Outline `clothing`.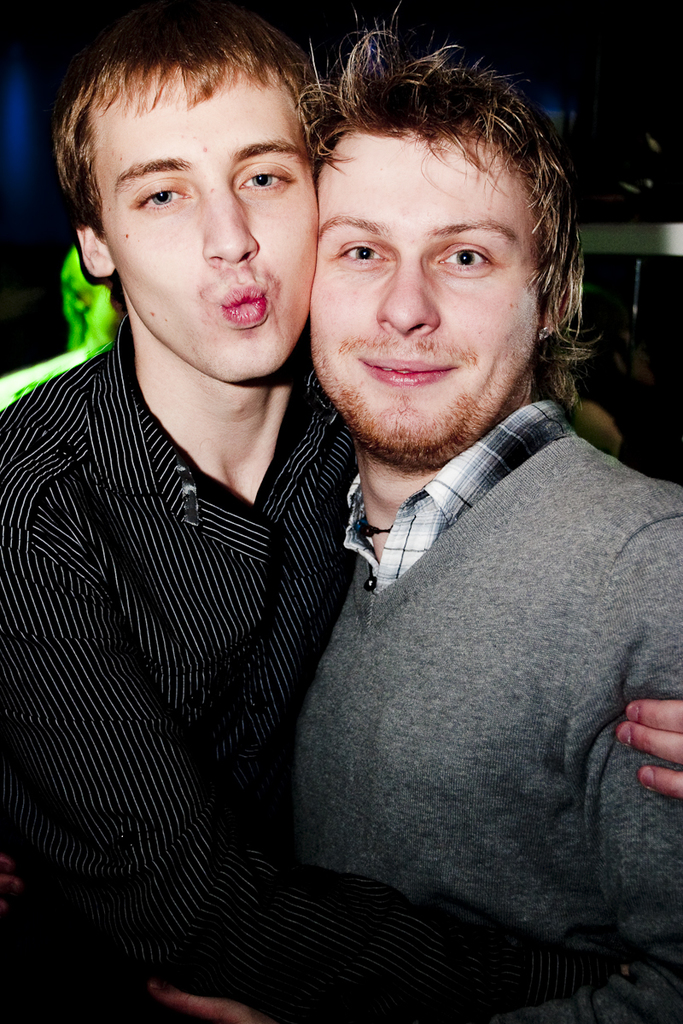
Outline: 277, 360, 675, 993.
